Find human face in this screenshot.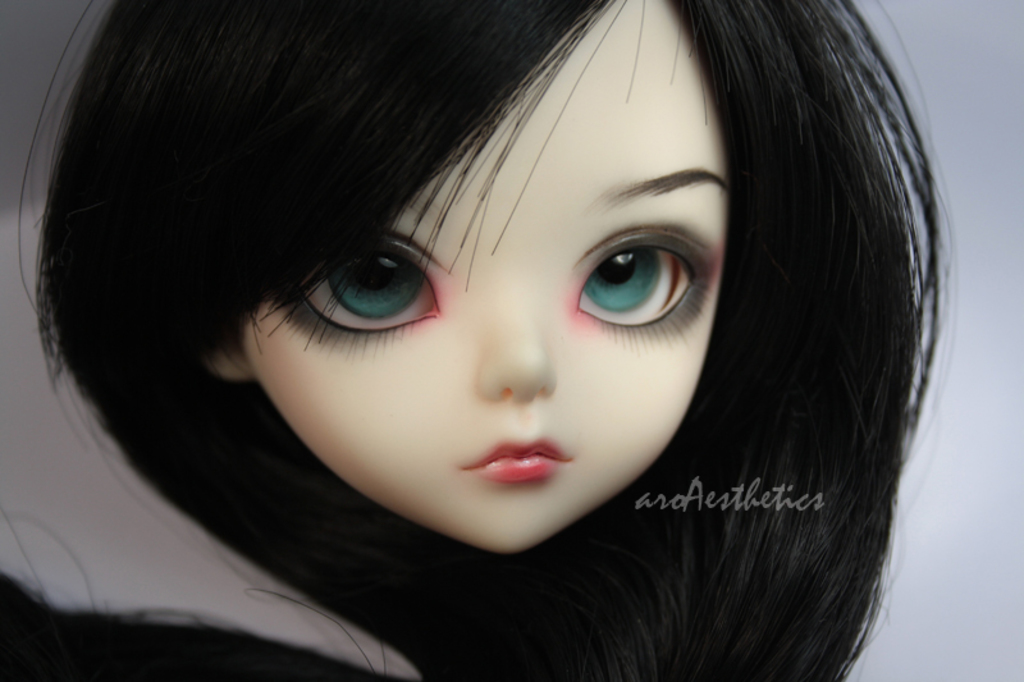
The bounding box for human face is 242 0 730 551.
